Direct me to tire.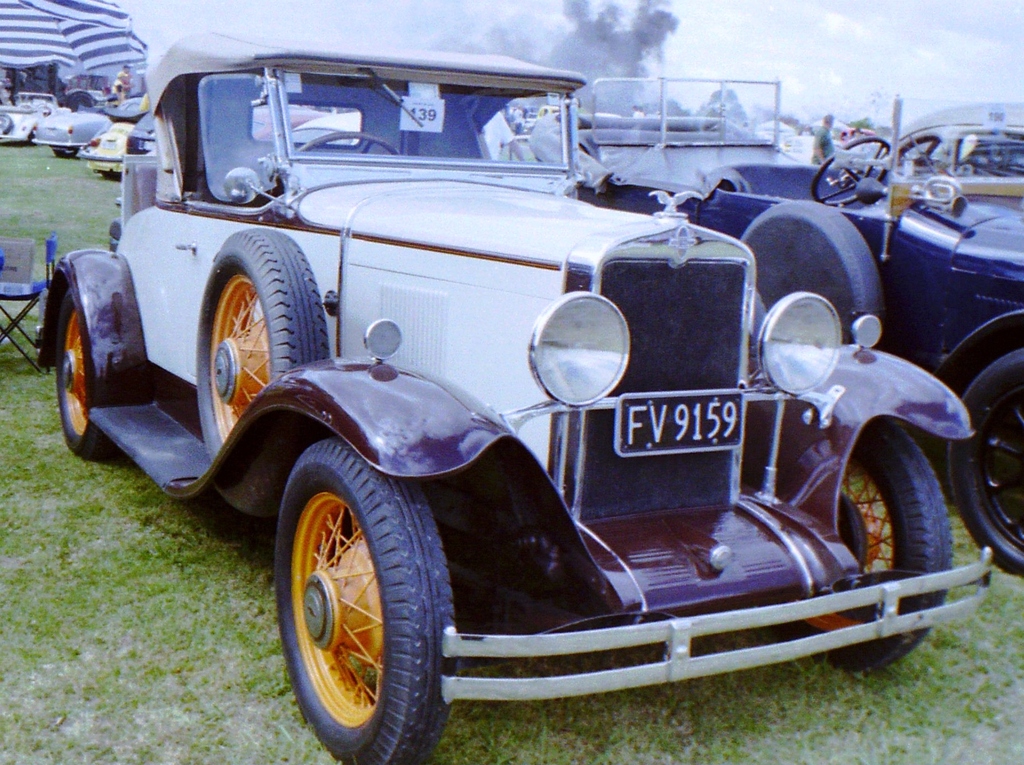
Direction: box=[956, 346, 1023, 572].
